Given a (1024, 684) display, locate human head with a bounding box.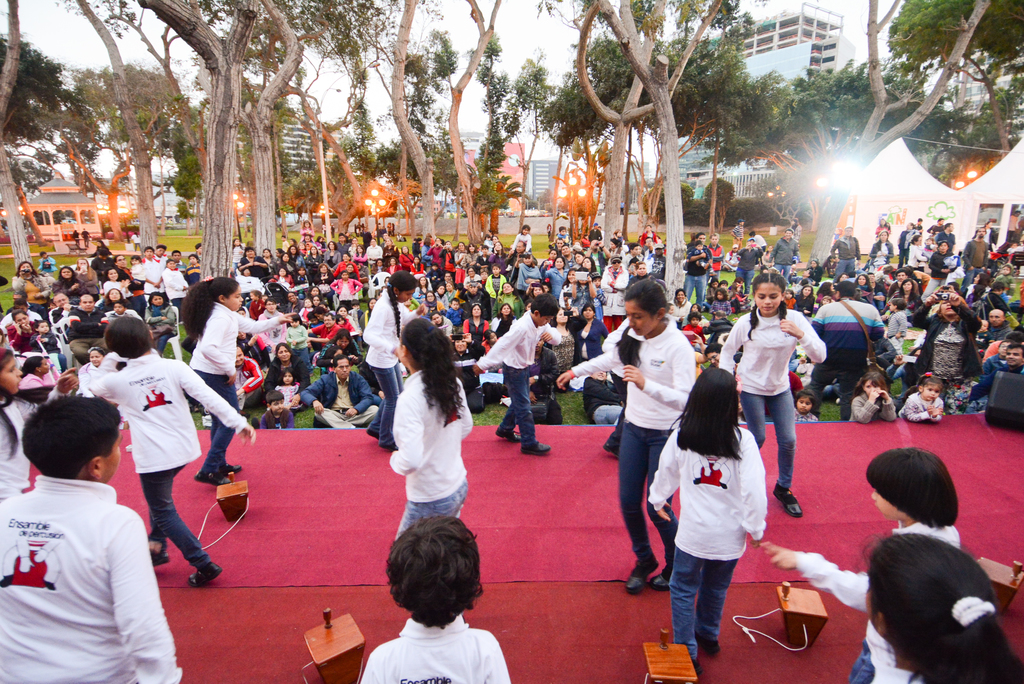
Located: 107/286/124/302.
